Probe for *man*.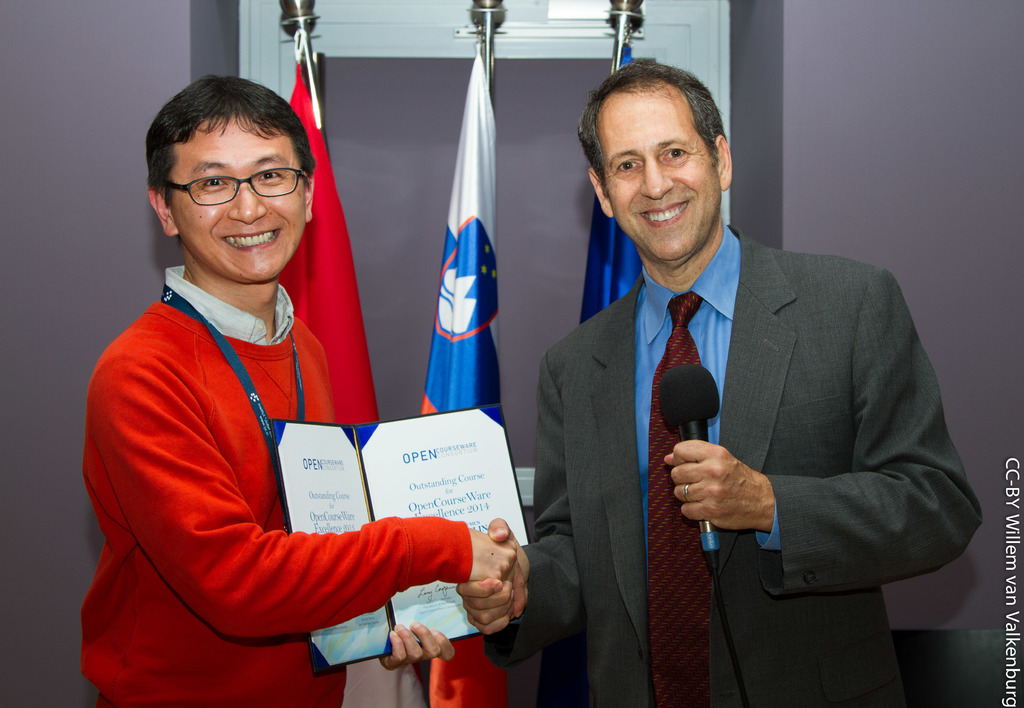
Probe result: (left=513, top=72, right=960, bottom=688).
